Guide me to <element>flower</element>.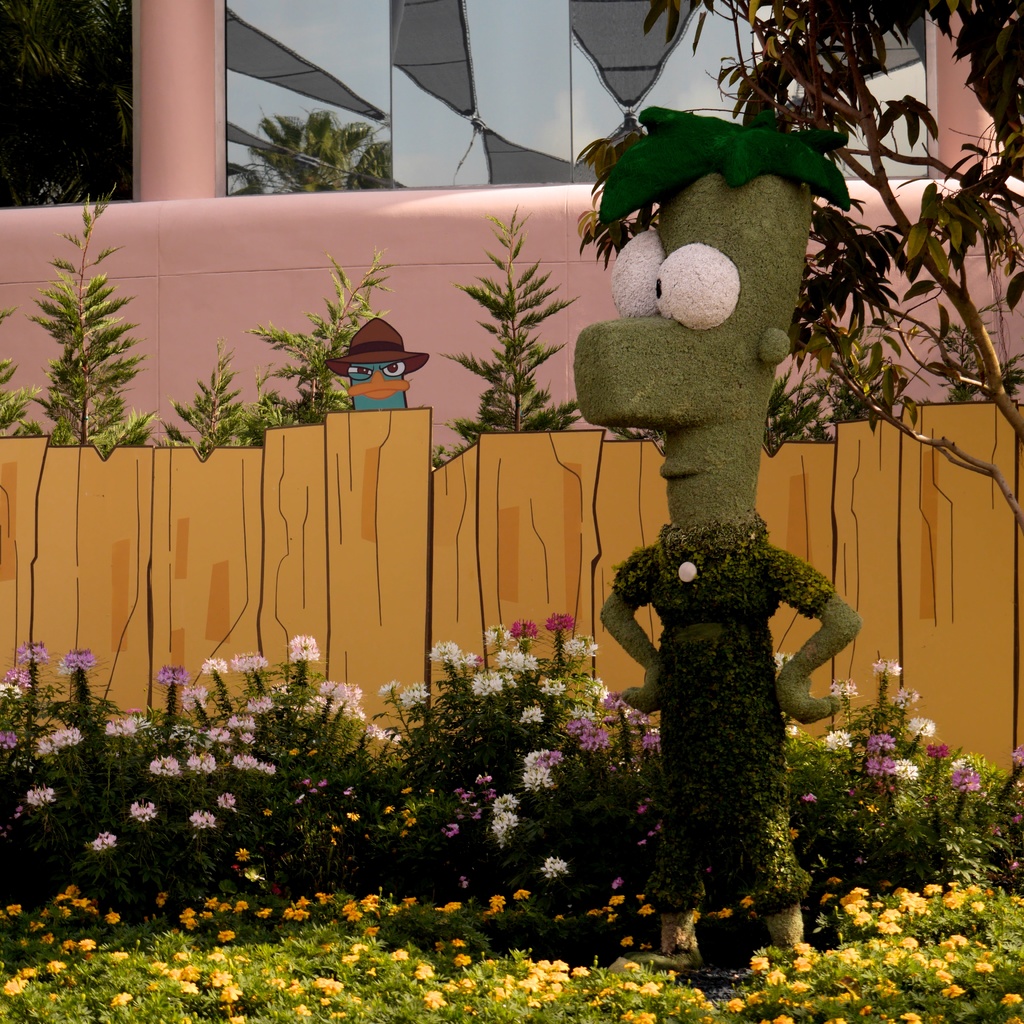
Guidance: box=[108, 950, 125, 964].
